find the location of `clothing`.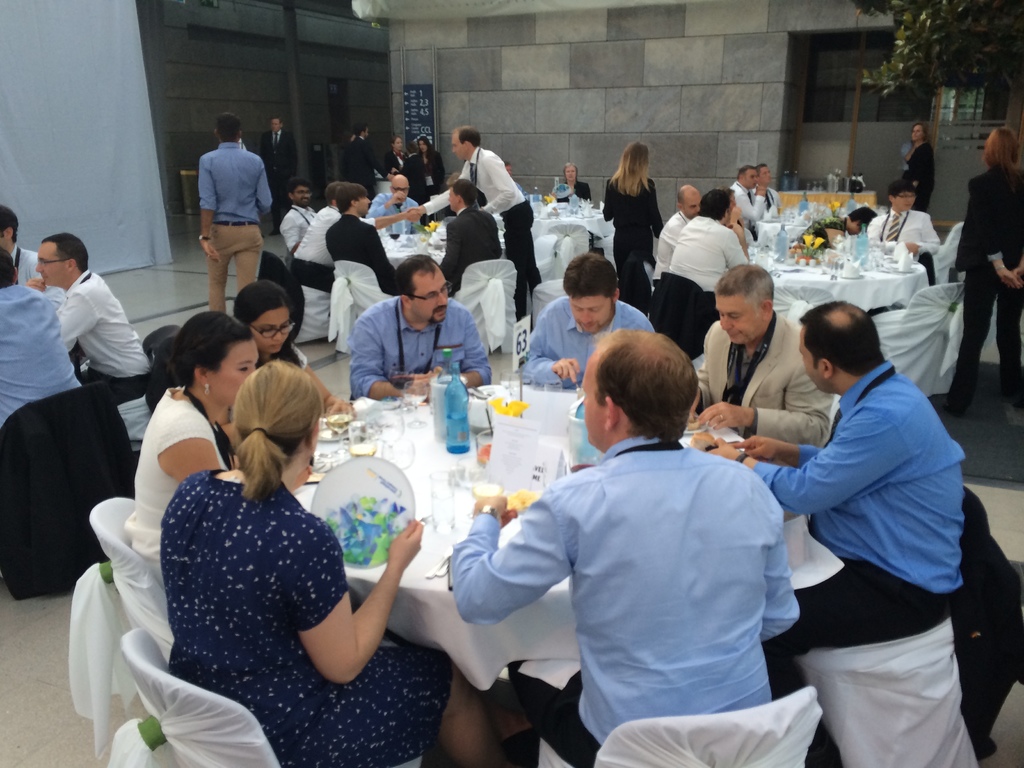
Location: {"left": 269, "top": 134, "right": 300, "bottom": 194}.
